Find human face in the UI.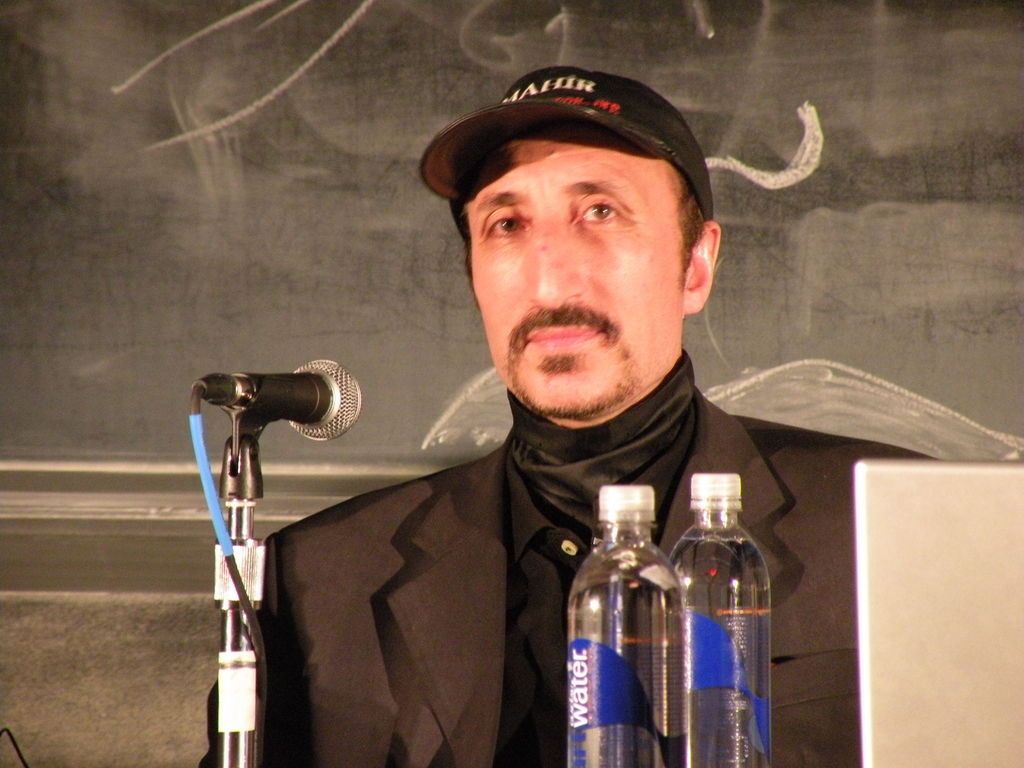
UI element at x1=446, y1=137, x2=688, y2=419.
